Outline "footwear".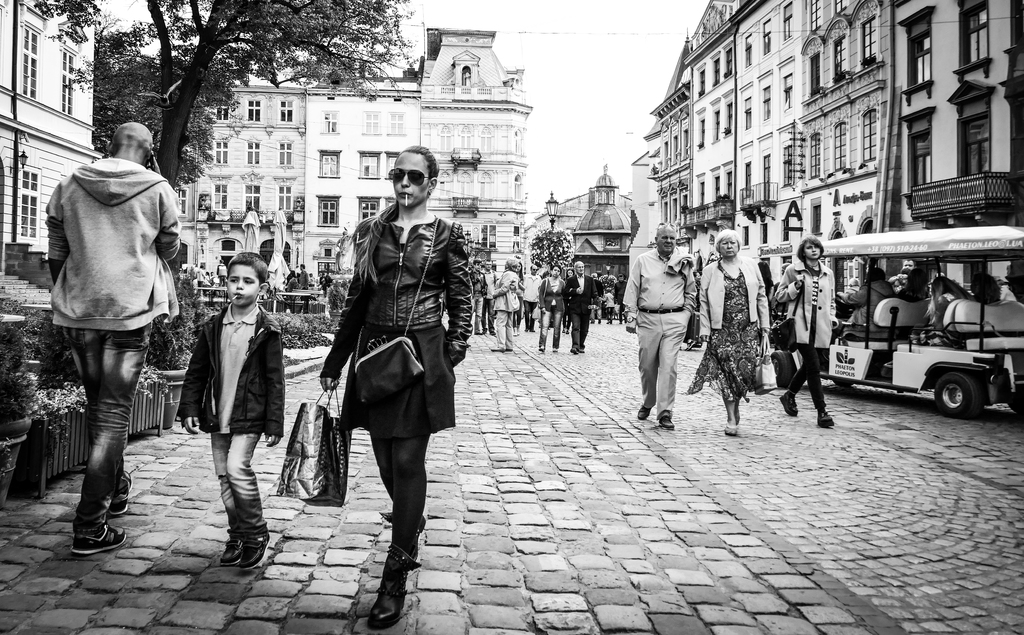
Outline: (540,346,543,350).
